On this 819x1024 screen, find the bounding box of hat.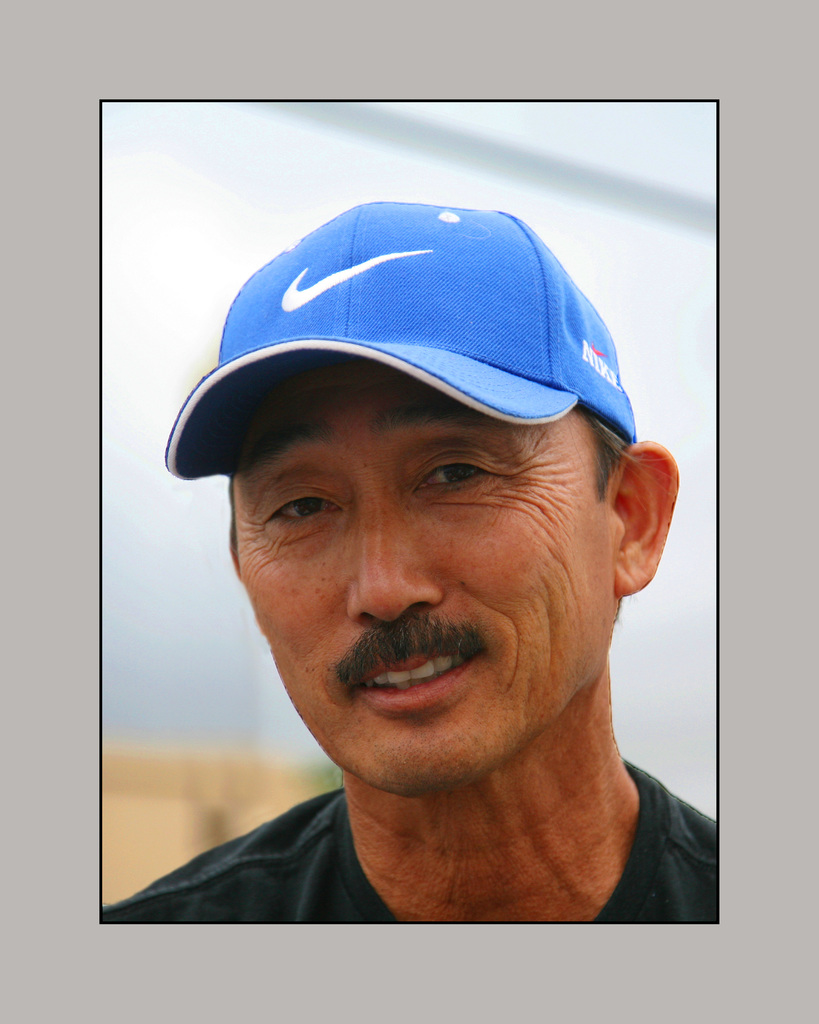
Bounding box: rect(161, 197, 637, 479).
